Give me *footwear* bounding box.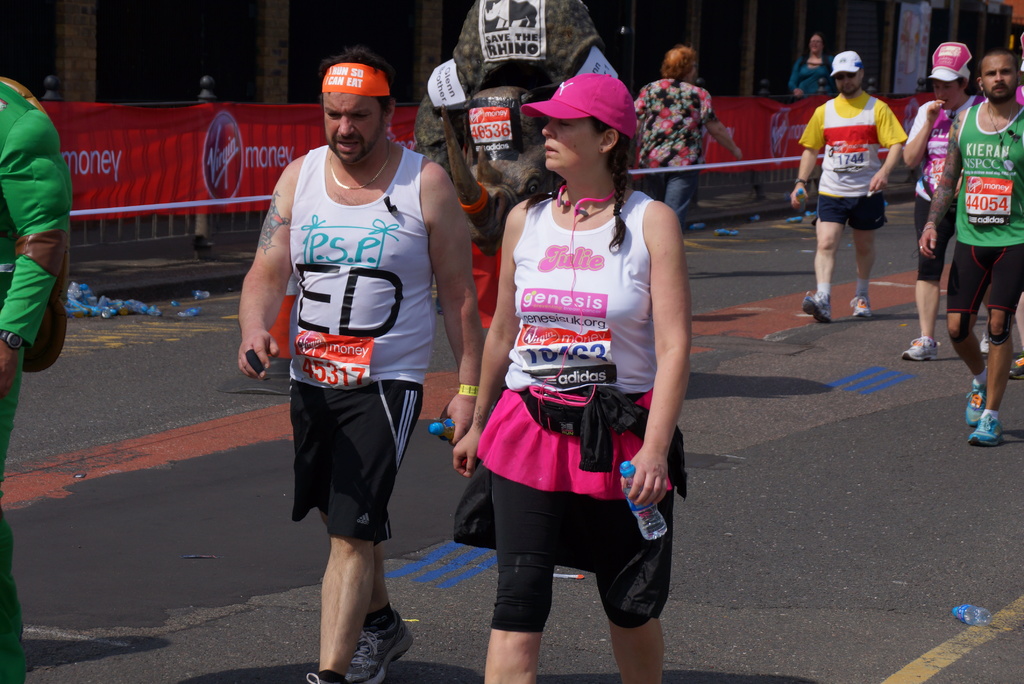
detection(972, 419, 1008, 442).
